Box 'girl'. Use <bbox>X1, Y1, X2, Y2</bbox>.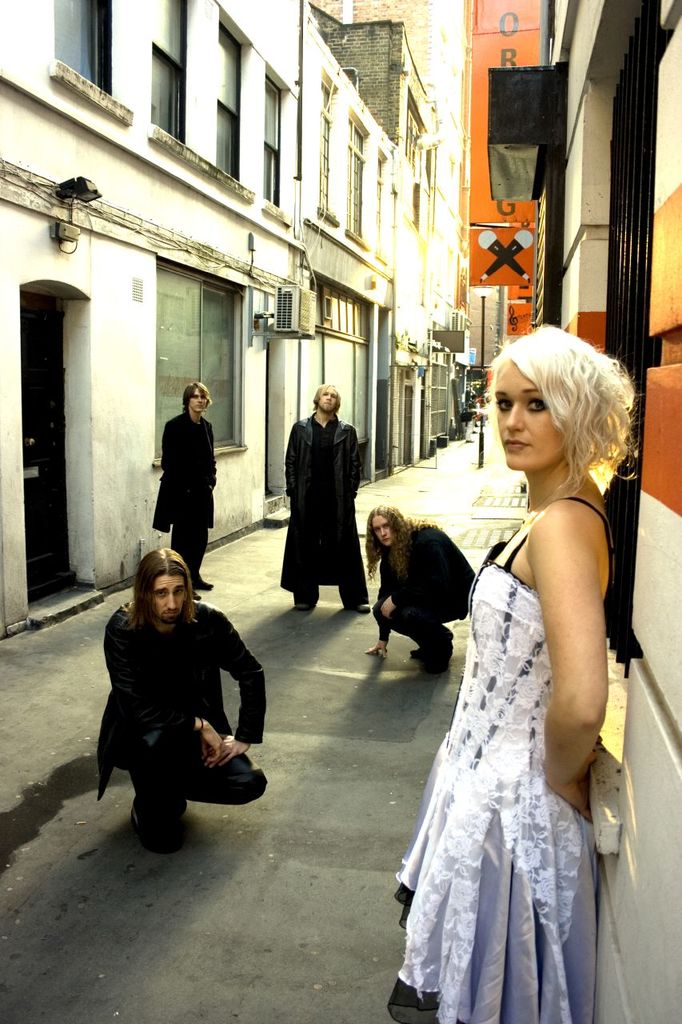
<bbox>384, 322, 643, 1023</bbox>.
